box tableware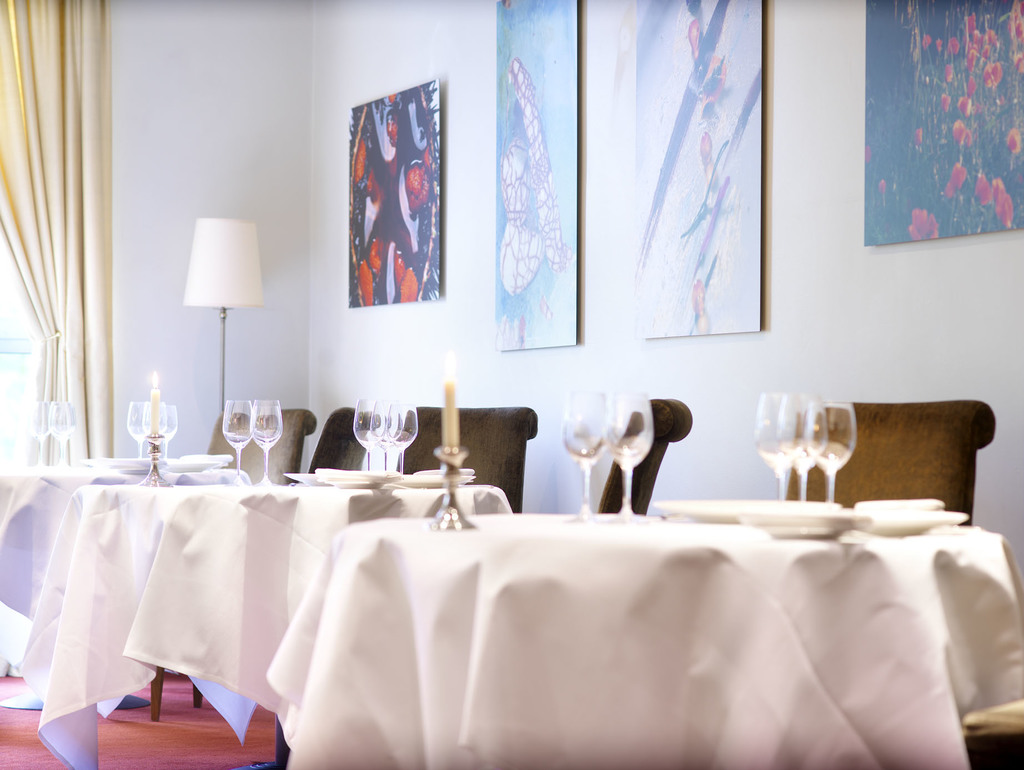
[398,471,471,486]
